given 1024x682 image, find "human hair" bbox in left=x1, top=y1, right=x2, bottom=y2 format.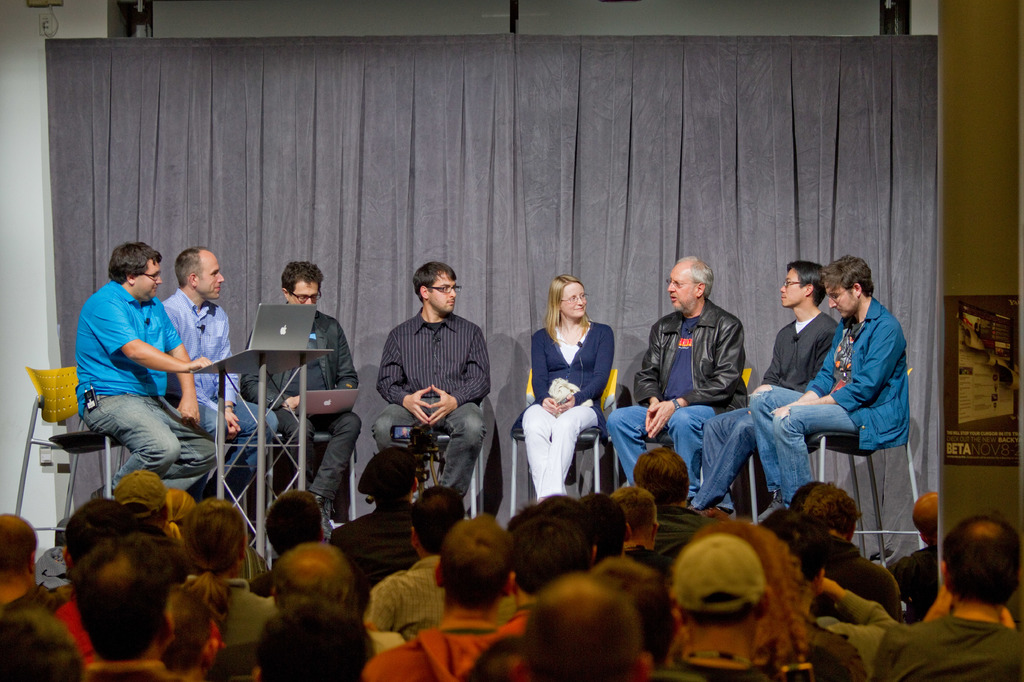
left=285, top=258, right=324, bottom=295.
